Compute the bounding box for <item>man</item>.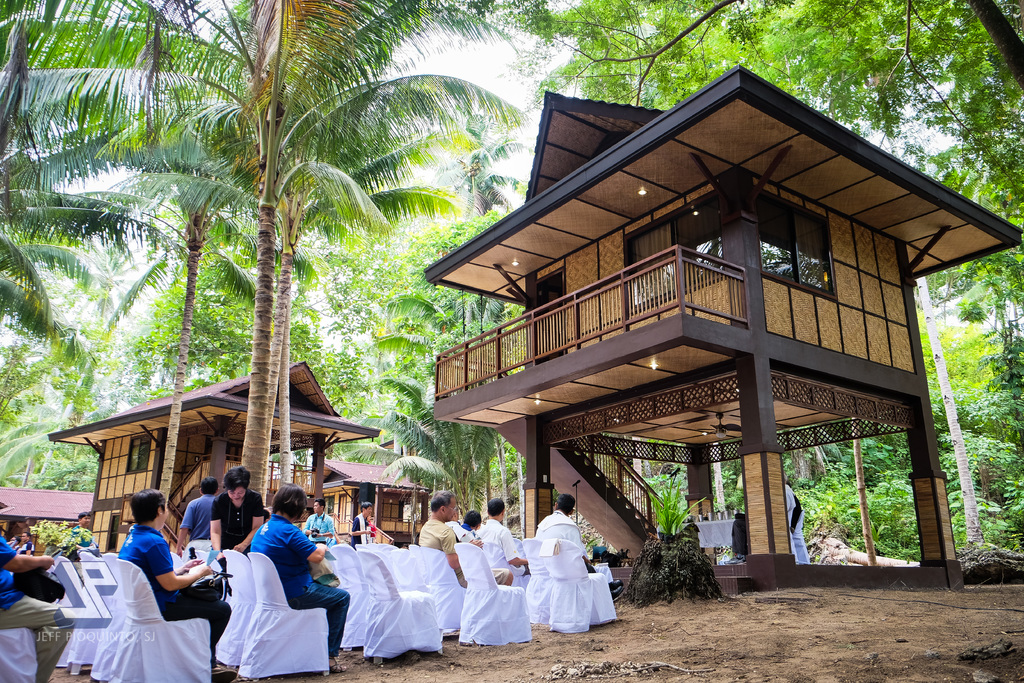
(176,476,223,560).
